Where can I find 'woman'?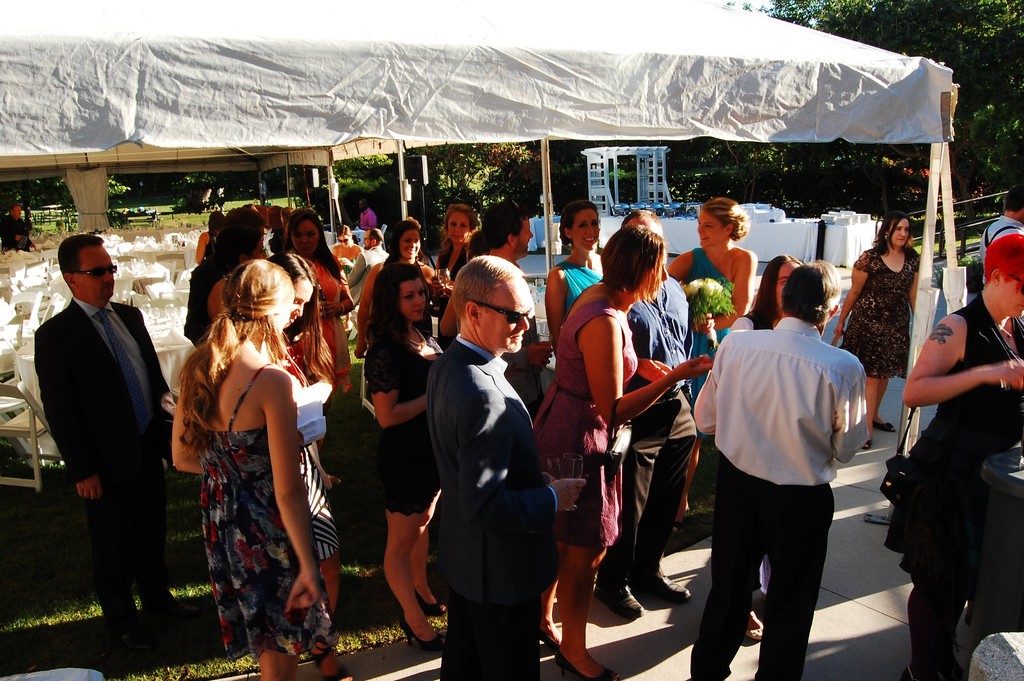
You can find it at <box>366,265,444,649</box>.
